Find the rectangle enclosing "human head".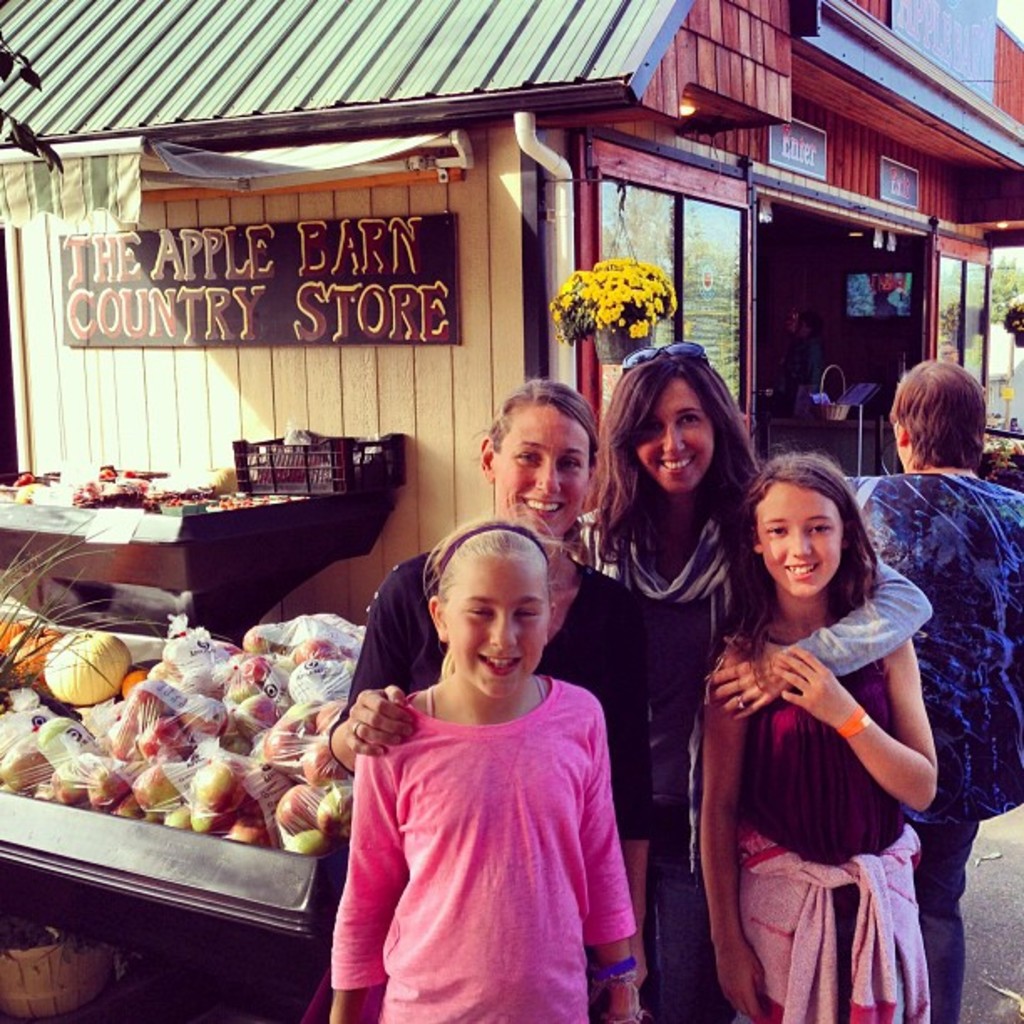
<region>432, 519, 562, 694</region>.
